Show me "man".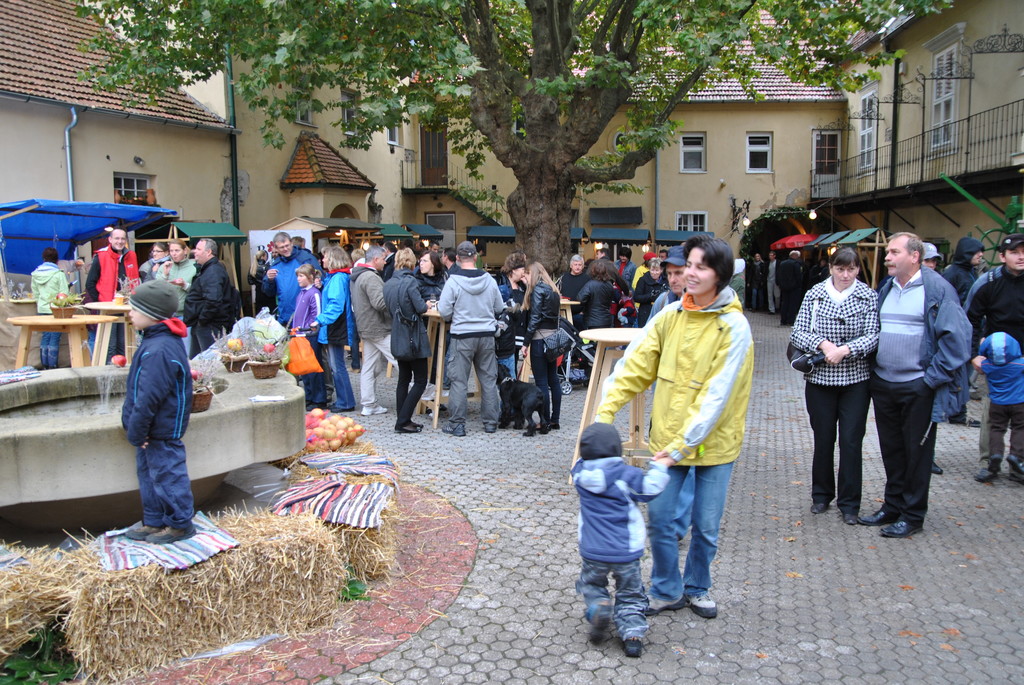
"man" is here: l=961, t=233, r=1023, b=485.
